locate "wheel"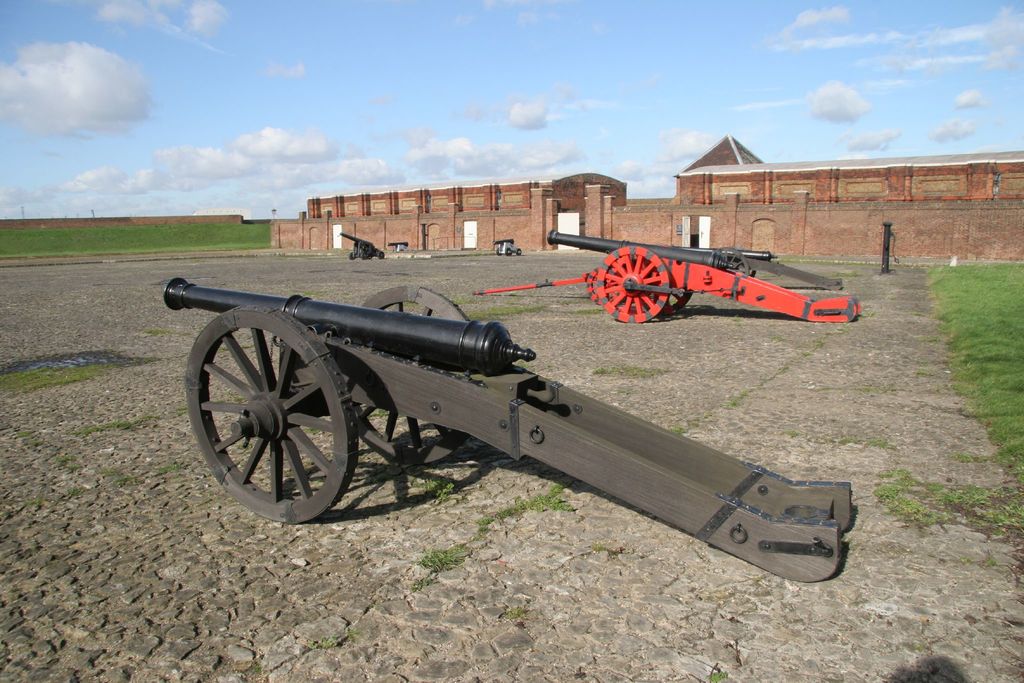
<box>506,247,515,256</box>
